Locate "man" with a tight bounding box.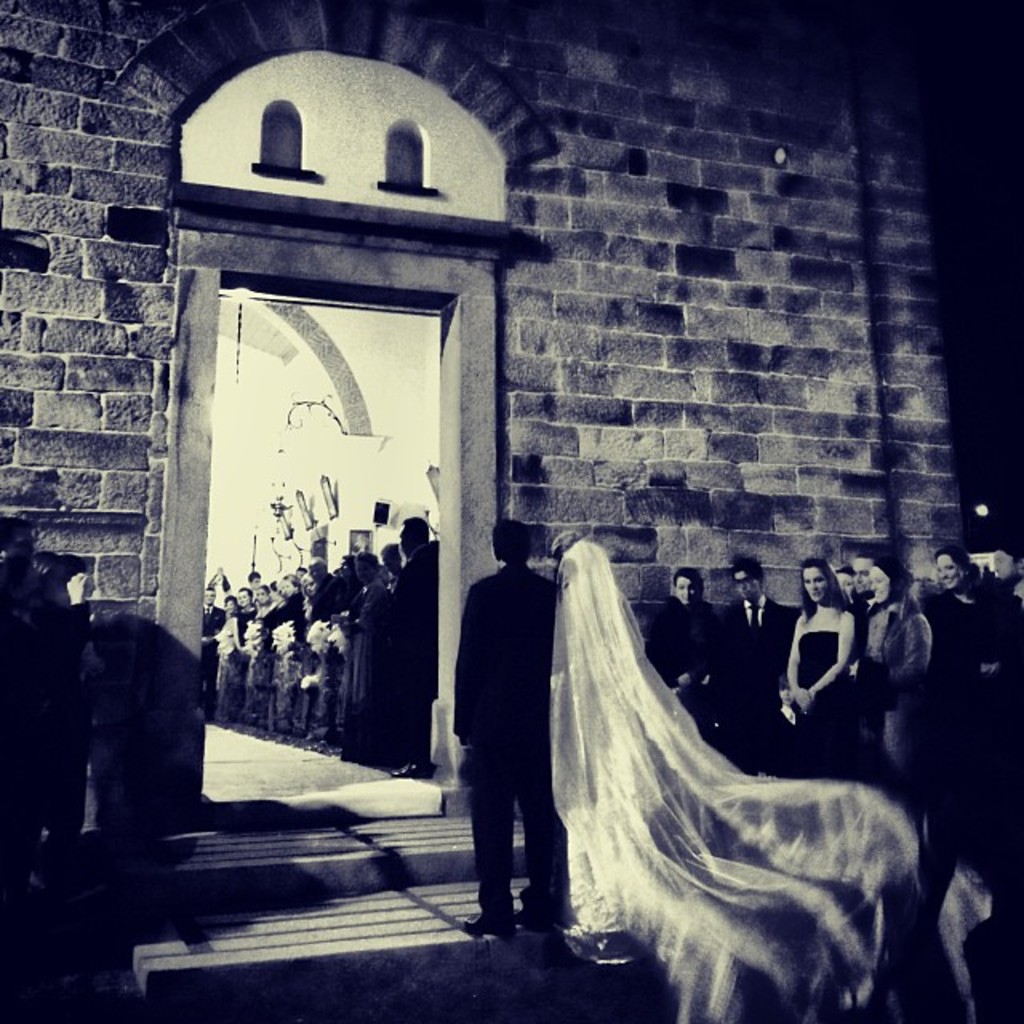
714/557/789/771.
